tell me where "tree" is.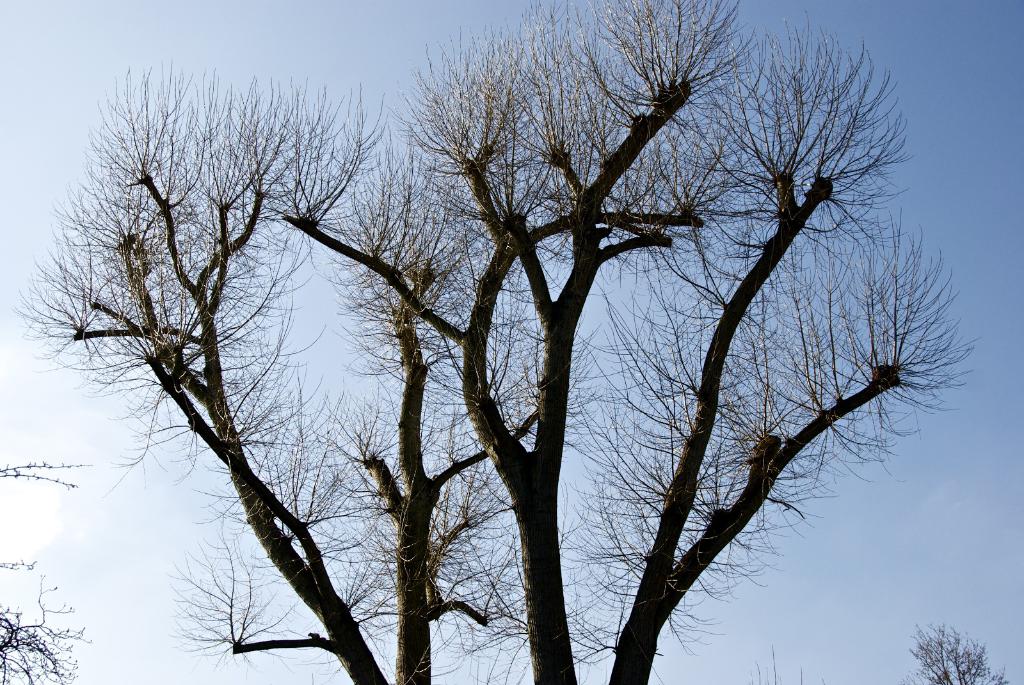
"tree" is at bbox(916, 621, 1012, 684).
